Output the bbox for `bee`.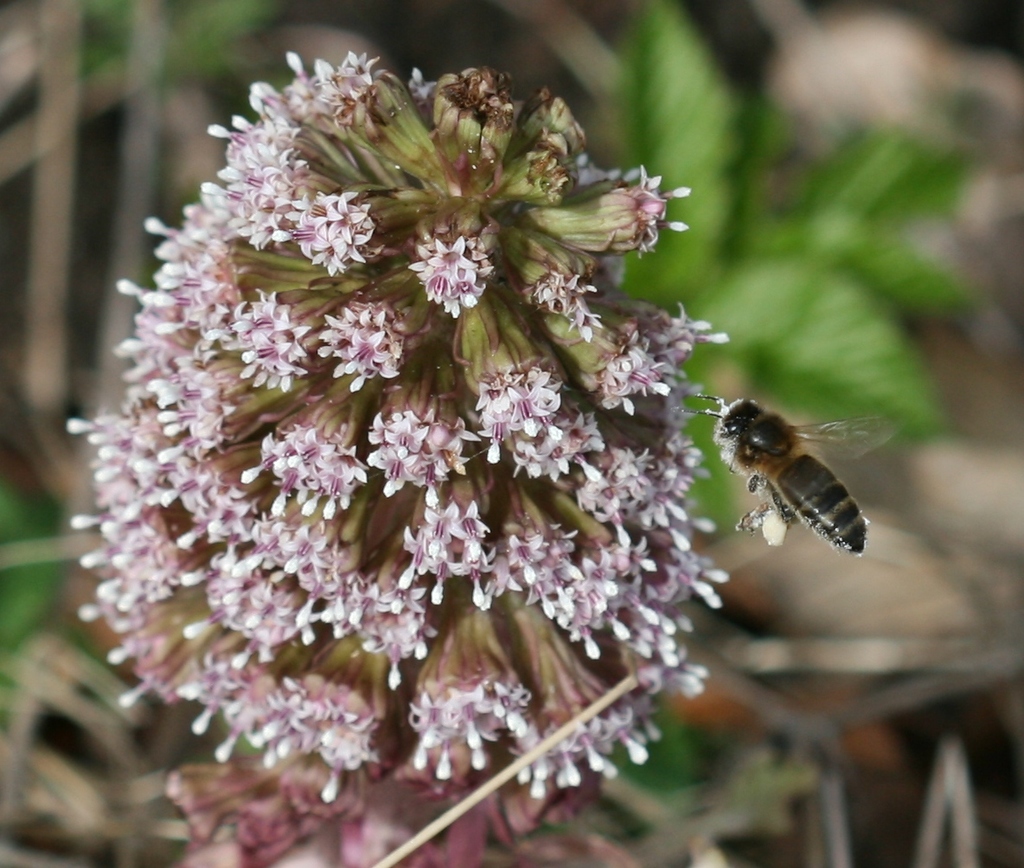
[693, 373, 895, 573].
